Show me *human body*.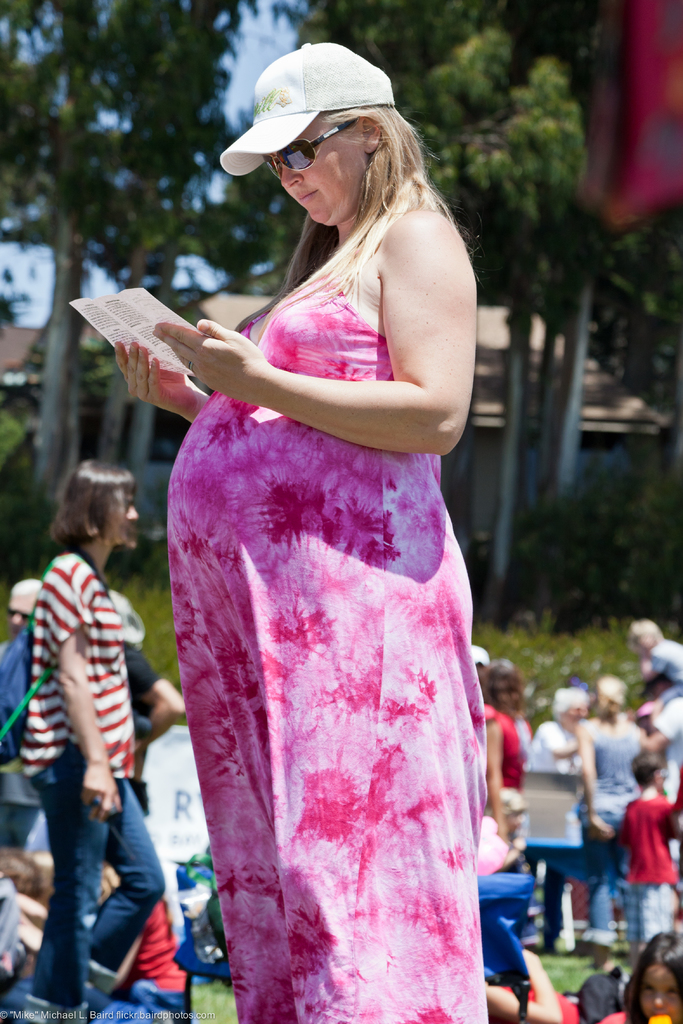
*human body* is here: detection(23, 533, 144, 1023).
